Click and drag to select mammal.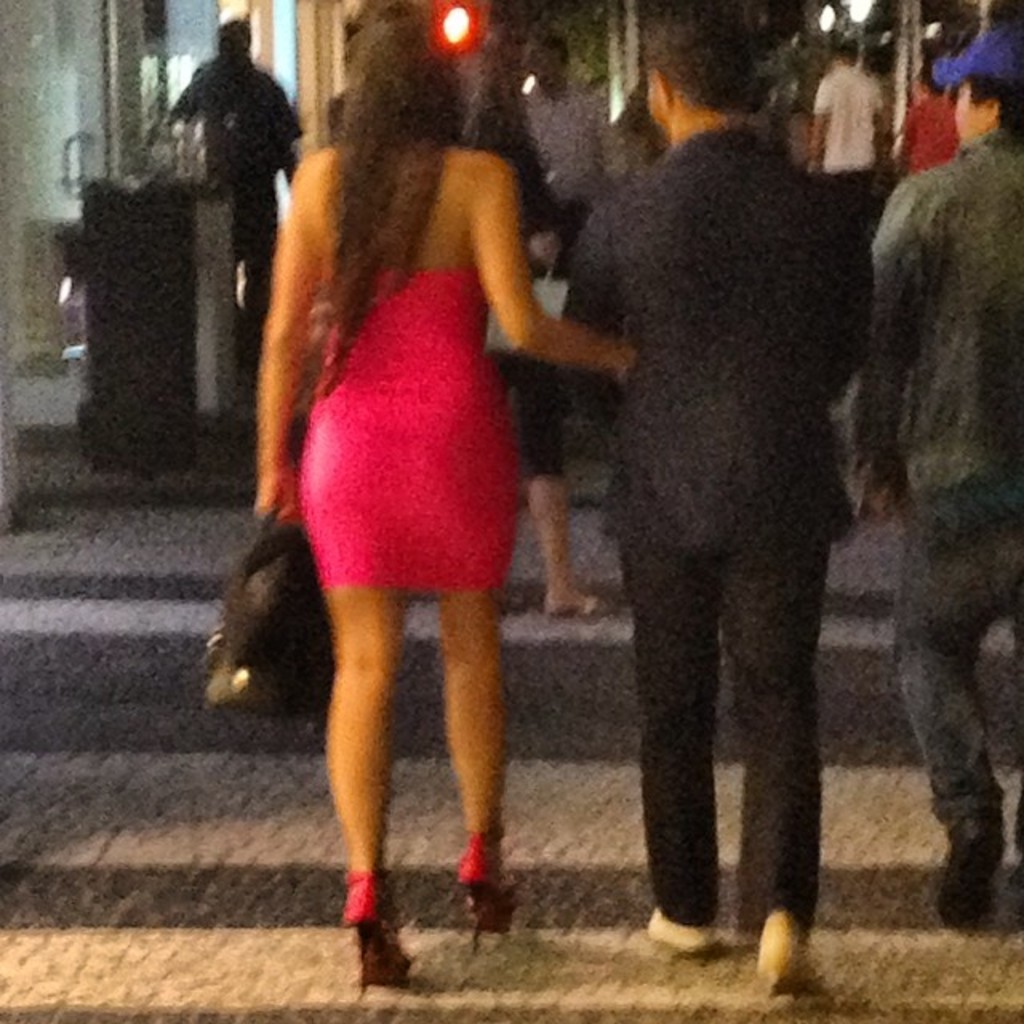
Selection: {"x1": 800, "y1": 32, "x2": 891, "y2": 374}.
